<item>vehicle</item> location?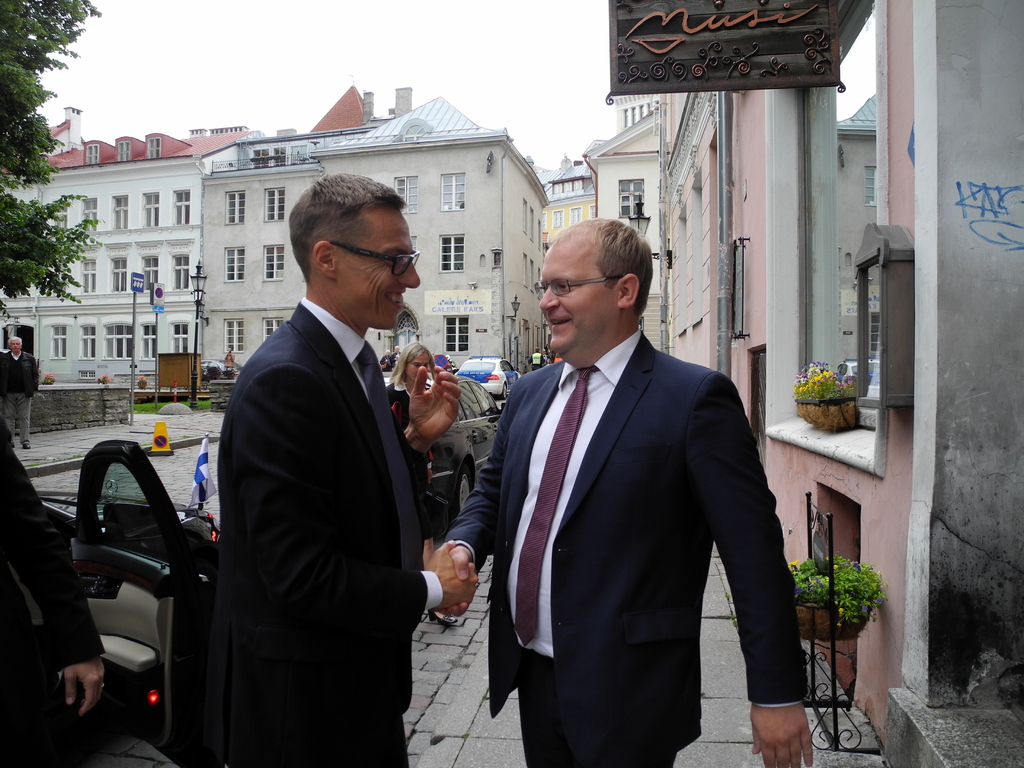
415:380:508:532
